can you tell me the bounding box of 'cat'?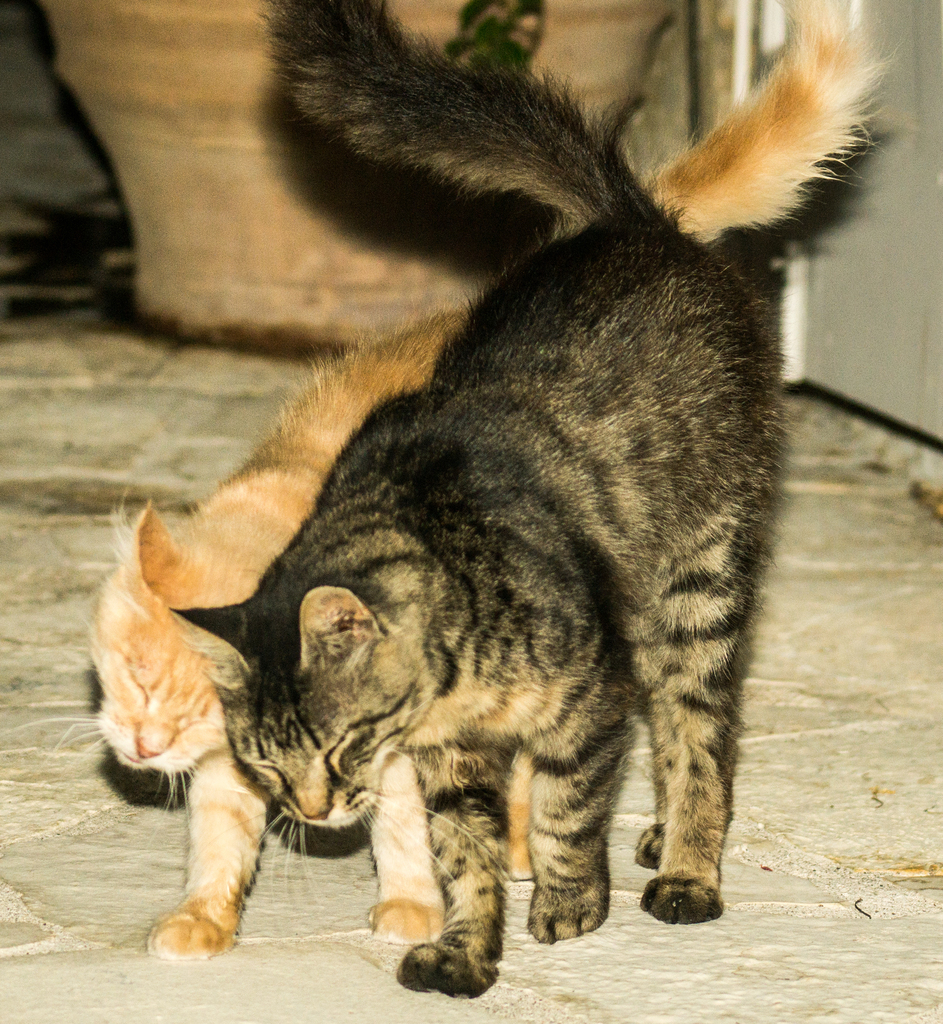
159:0:786:1001.
